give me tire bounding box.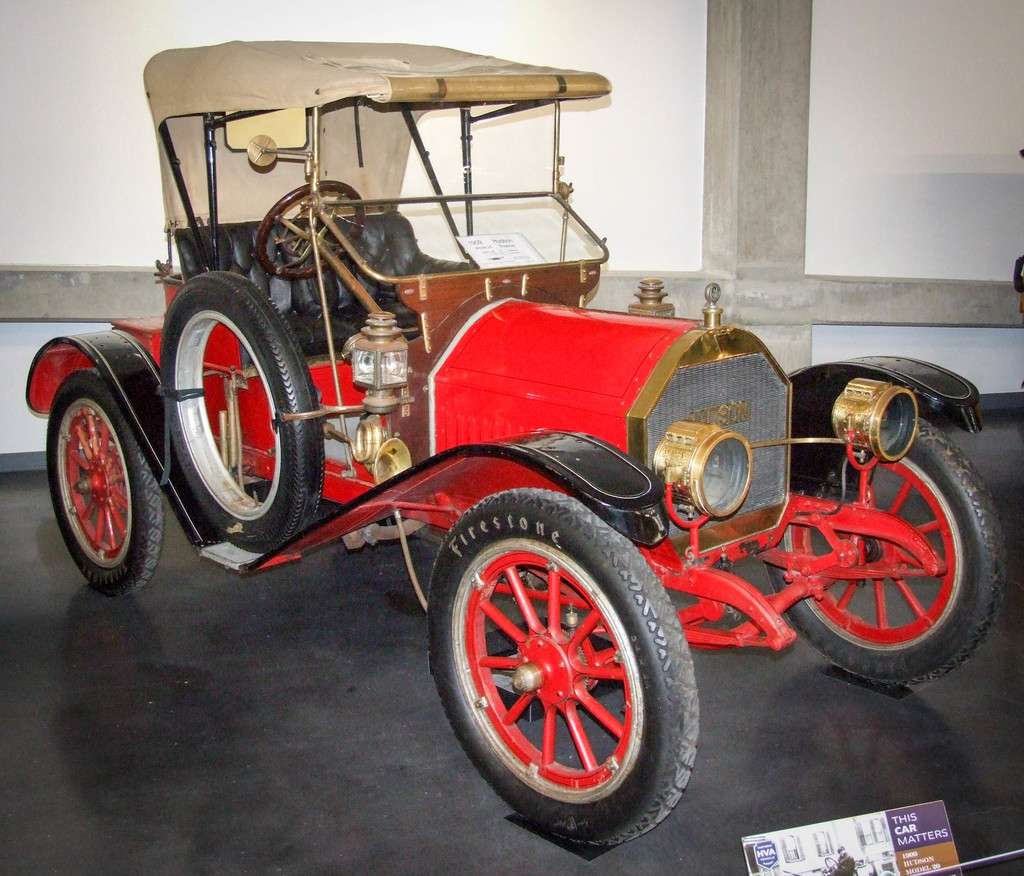
select_region(45, 367, 159, 596).
